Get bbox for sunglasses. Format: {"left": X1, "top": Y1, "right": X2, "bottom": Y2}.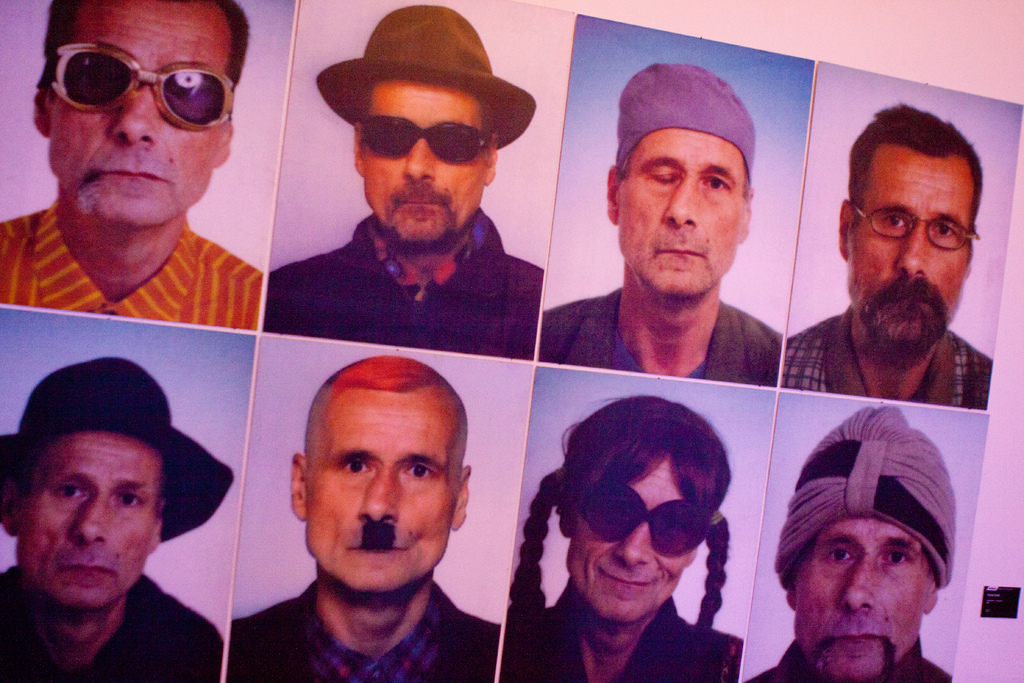
{"left": 575, "top": 480, "right": 711, "bottom": 561}.
